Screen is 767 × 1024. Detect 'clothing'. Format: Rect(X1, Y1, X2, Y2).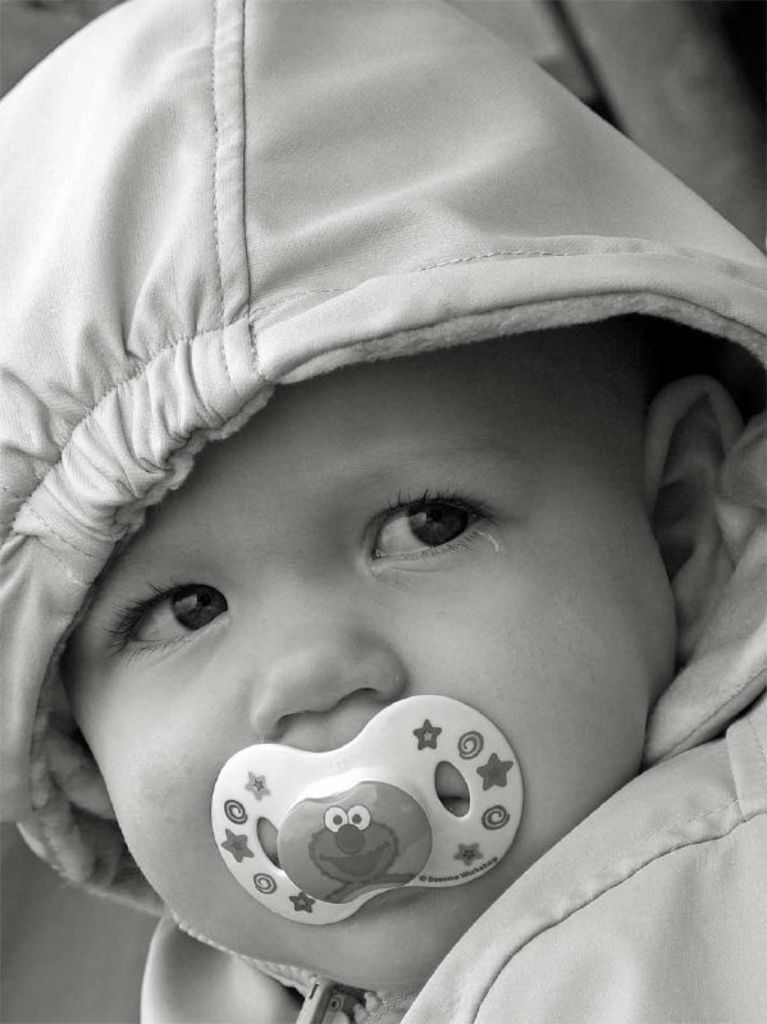
Rect(38, 4, 755, 1023).
